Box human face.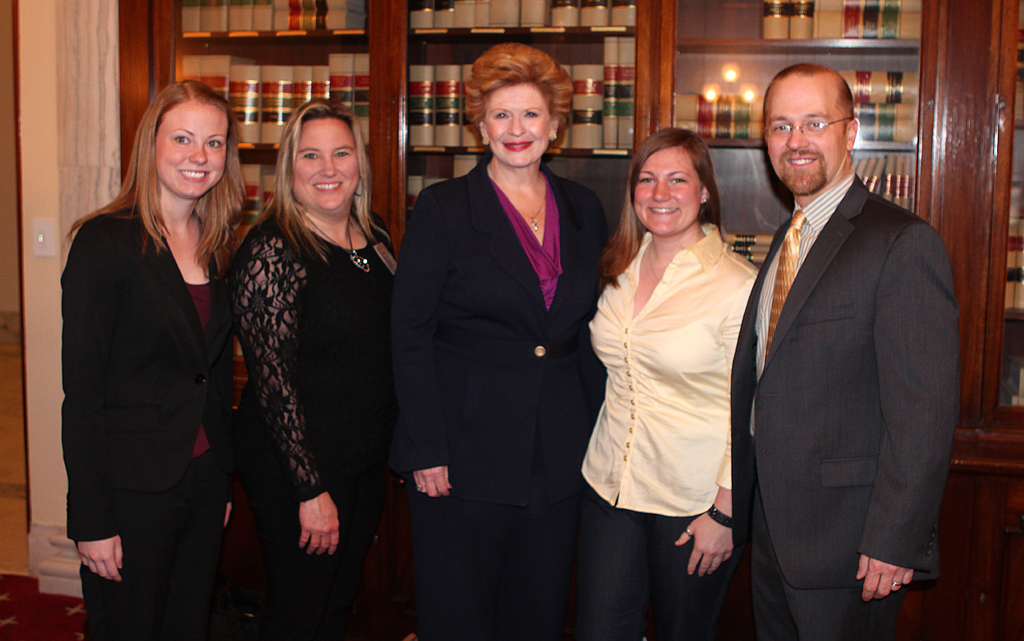
left=154, top=97, right=228, bottom=199.
